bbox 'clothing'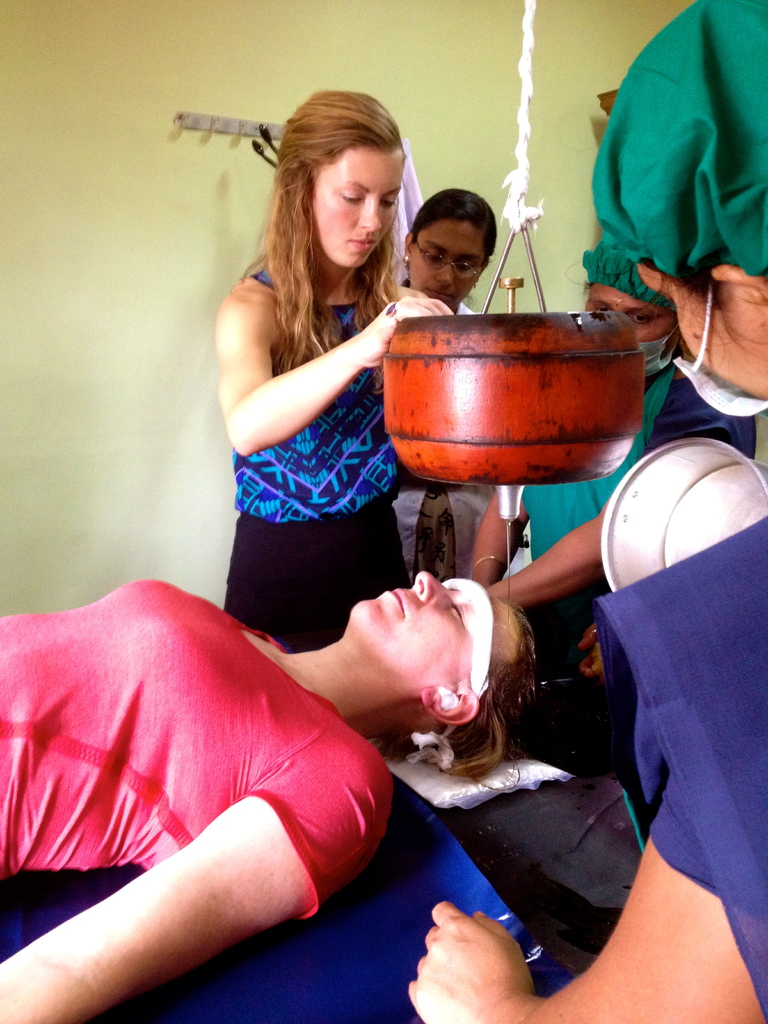
left=520, top=359, right=758, bottom=676
